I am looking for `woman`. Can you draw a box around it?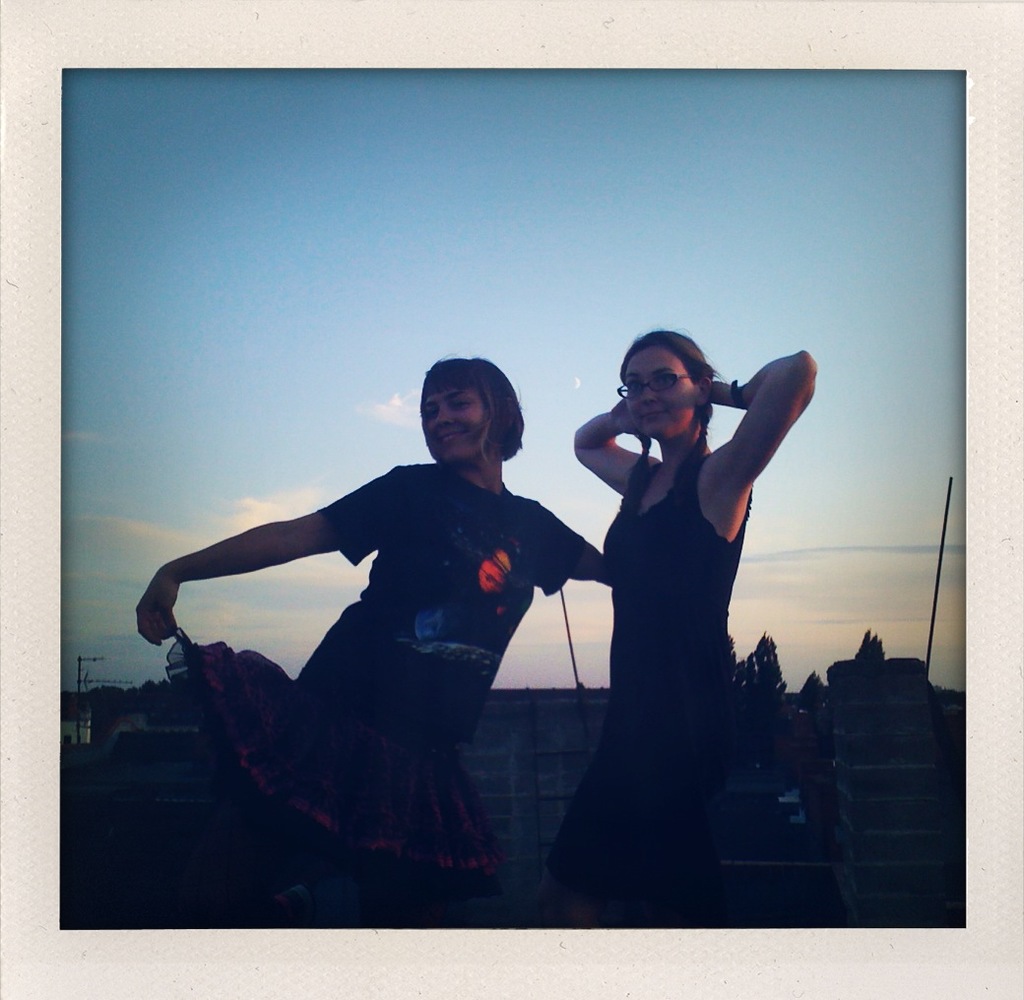
Sure, the bounding box is (134, 353, 613, 929).
